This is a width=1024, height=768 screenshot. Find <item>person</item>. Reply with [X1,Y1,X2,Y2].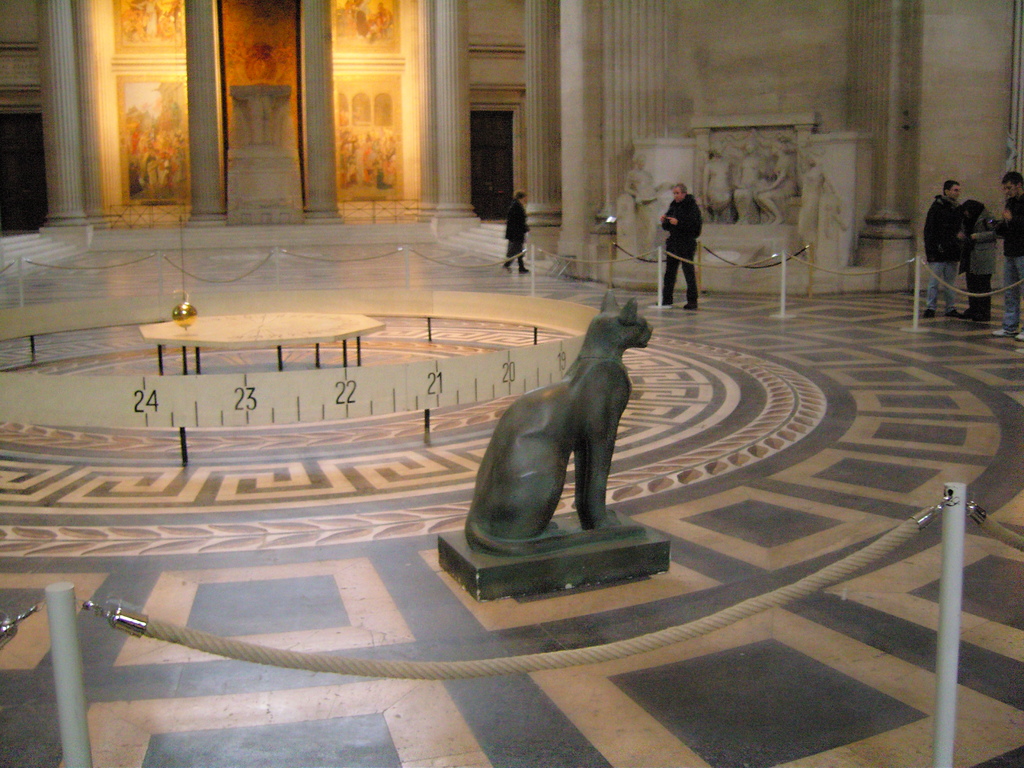
[625,152,665,251].
